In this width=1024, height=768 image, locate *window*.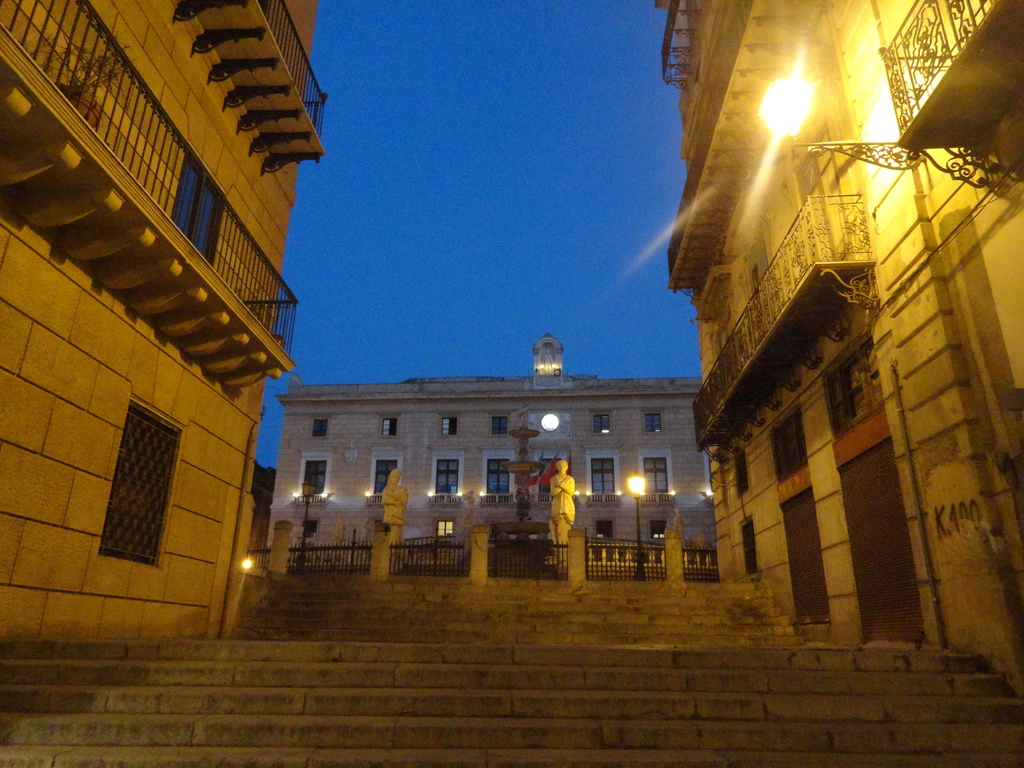
Bounding box: <box>433,452,463,503</box>.
